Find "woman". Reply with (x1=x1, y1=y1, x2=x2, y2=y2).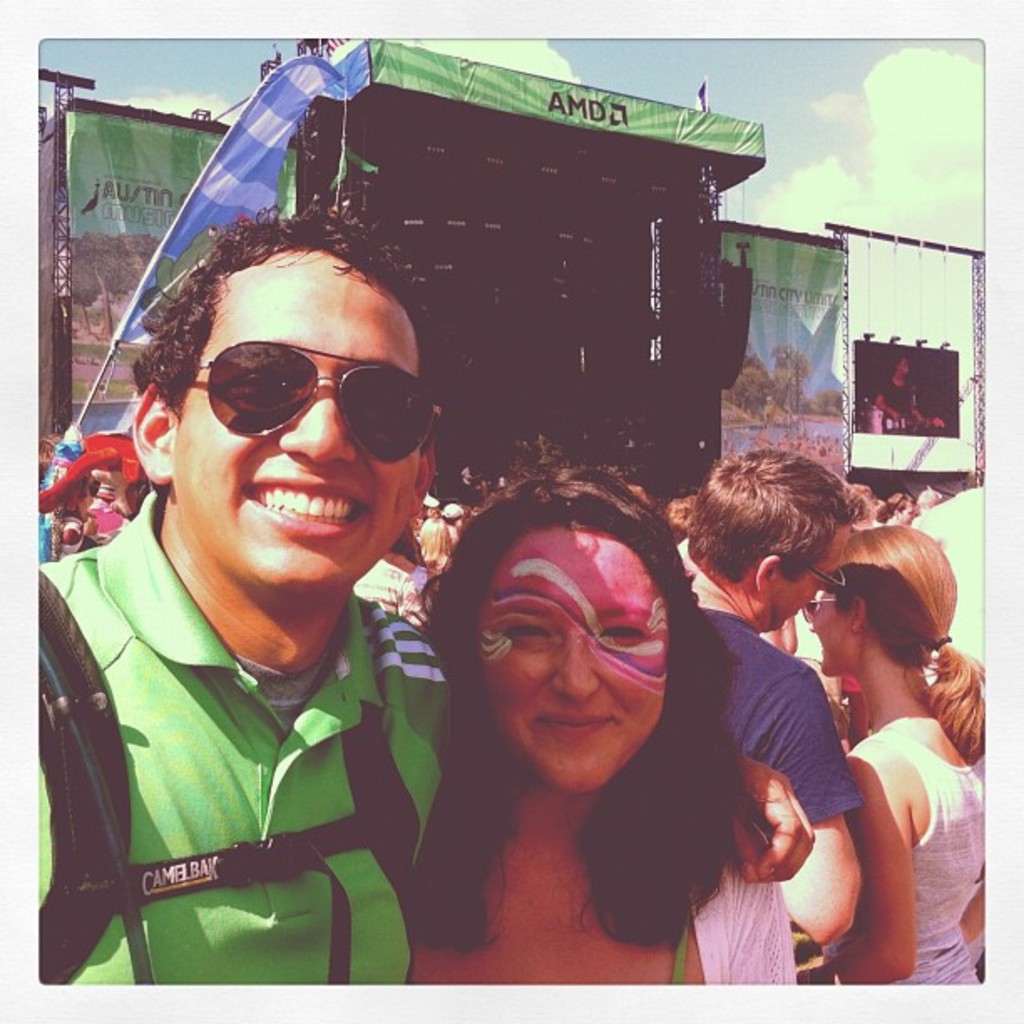
(x1=800, y1=524, x2=991, y2=989).
